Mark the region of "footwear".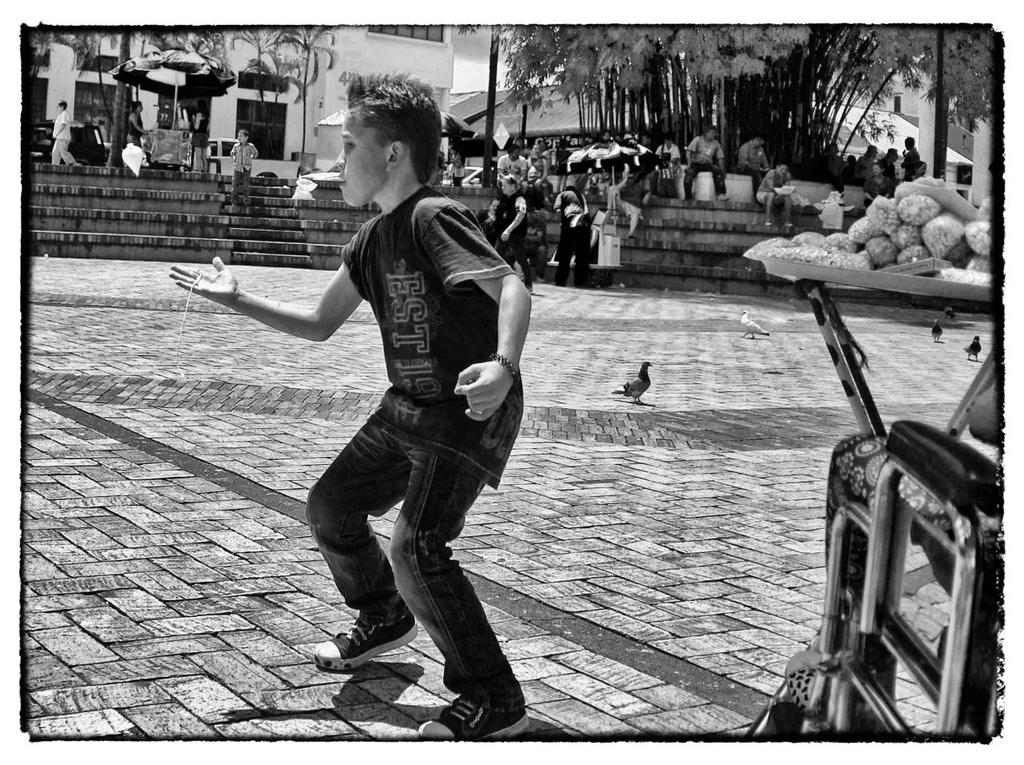
Region: <box>524,282,535,294</box>.
